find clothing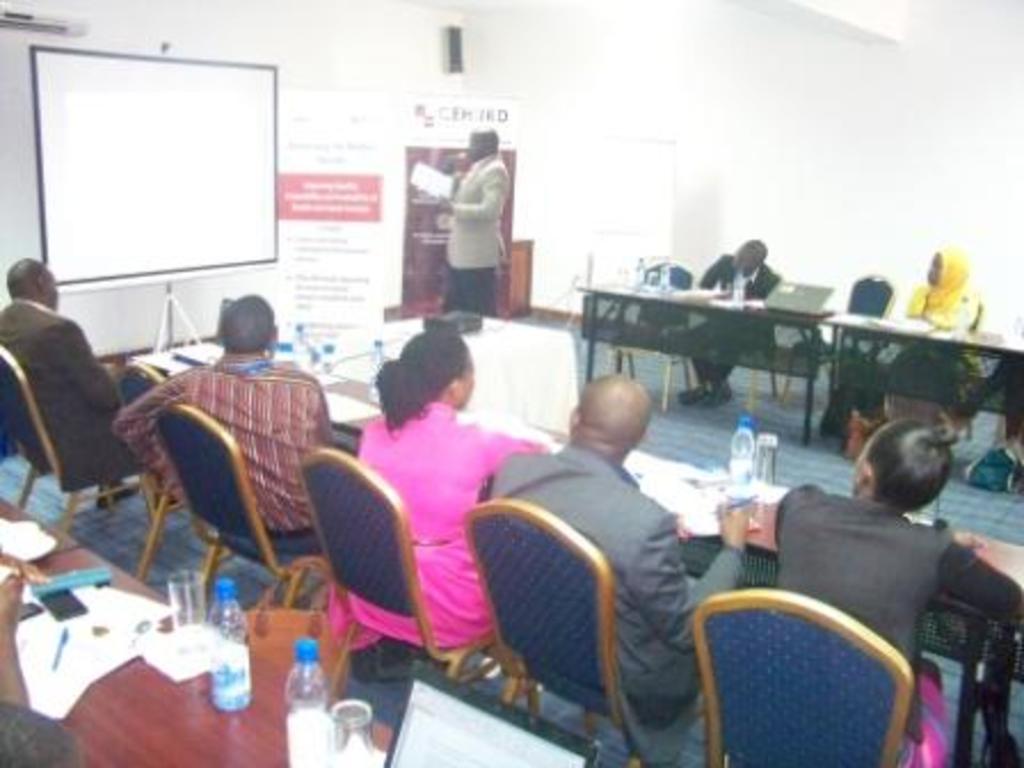
[0, 304, 98, 507]
